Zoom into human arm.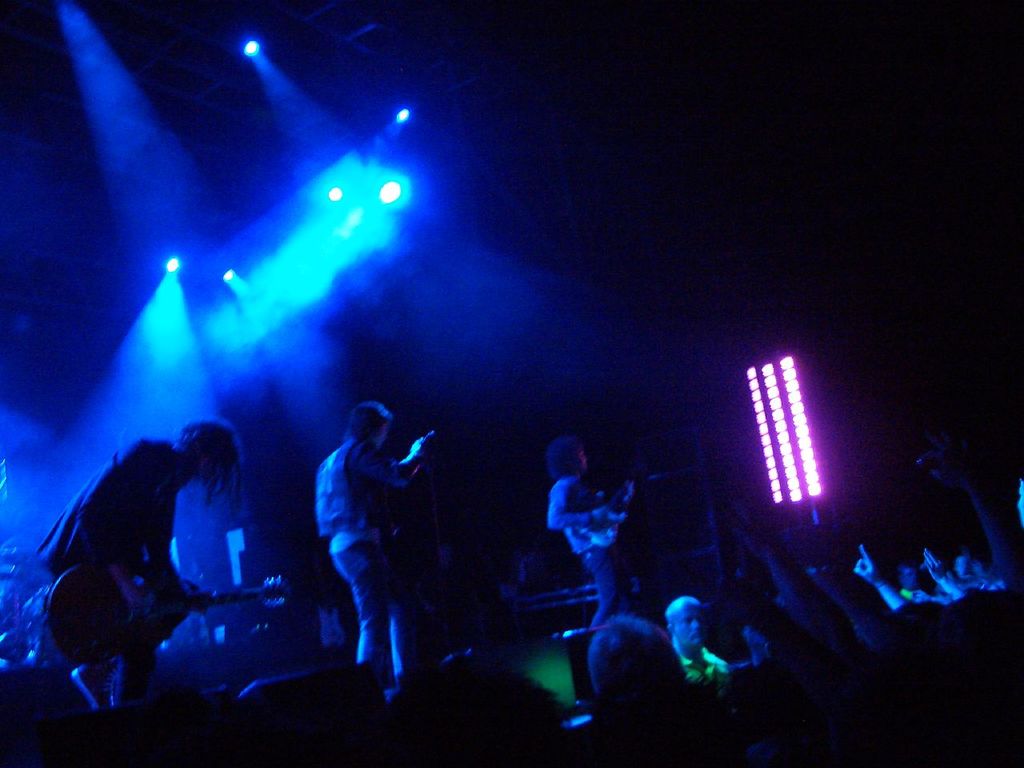
Zoom target: region(103, 482, 126, 613).
